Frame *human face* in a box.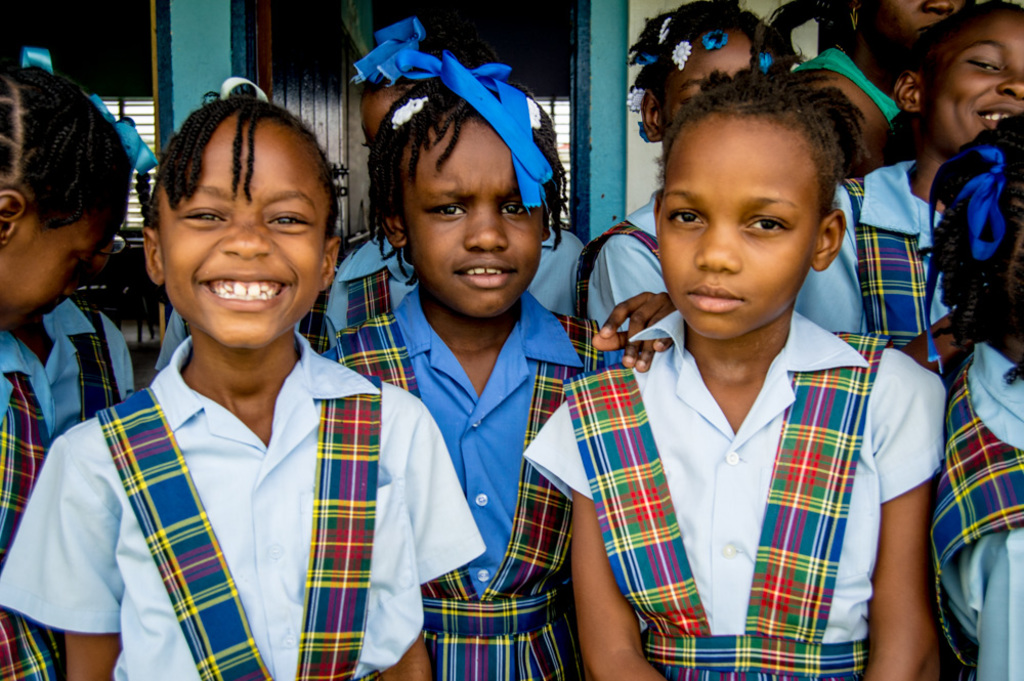
654 27 762 144.
